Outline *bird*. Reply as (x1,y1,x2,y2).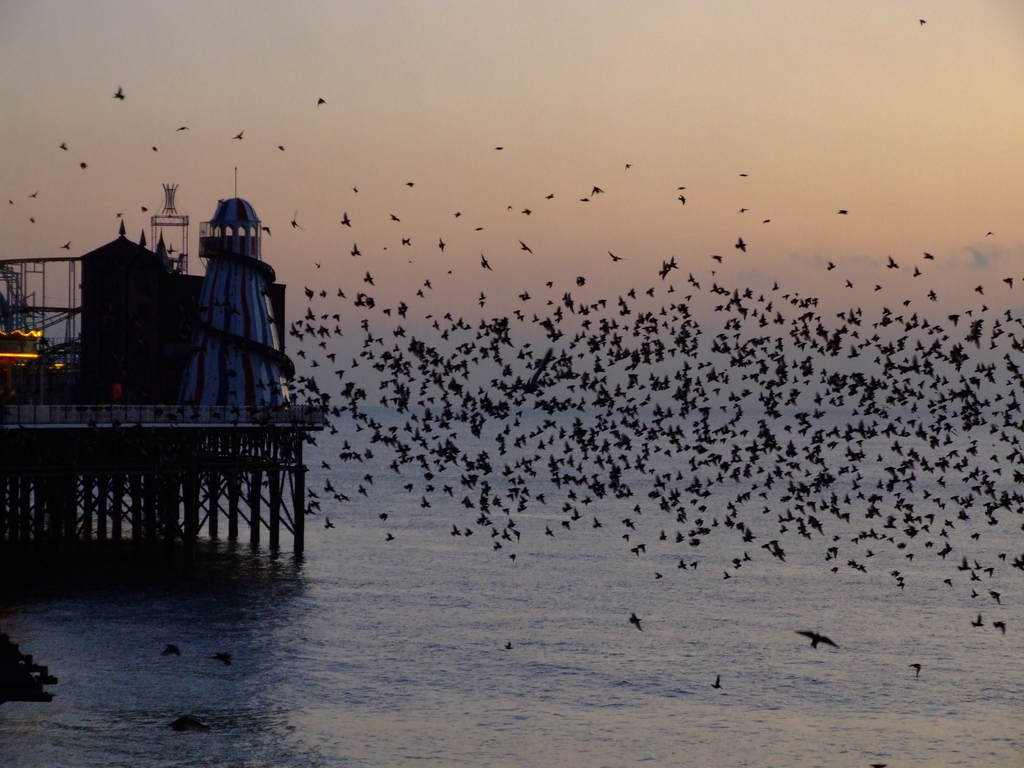
(826,260,837,268).
